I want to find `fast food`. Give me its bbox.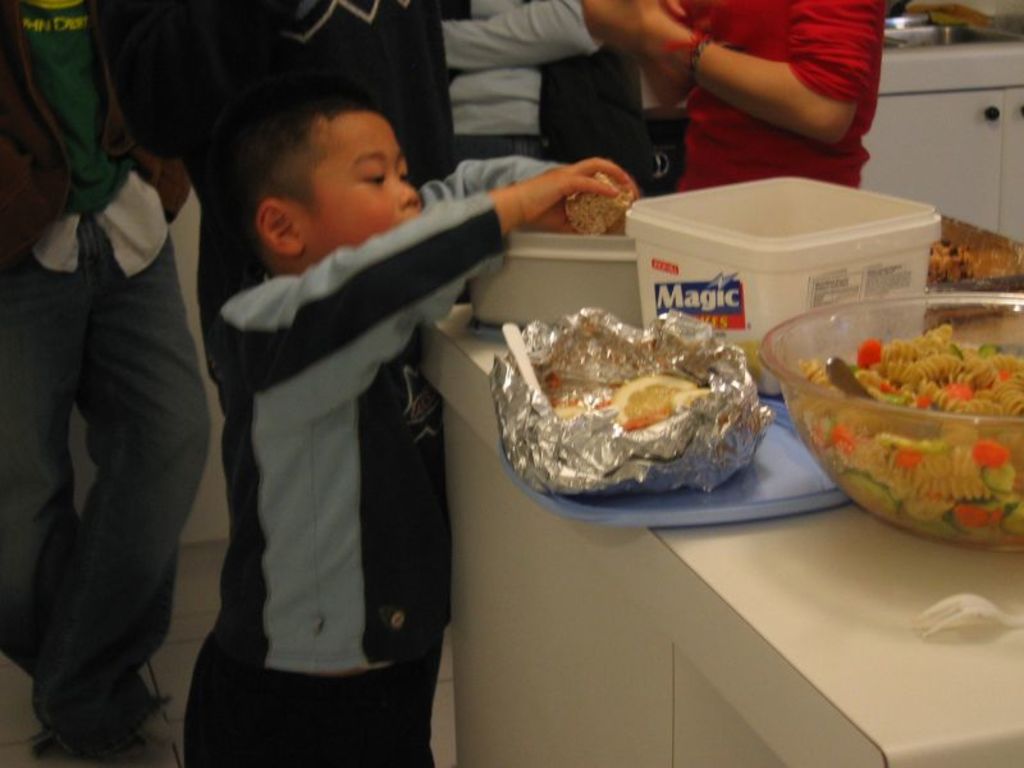
region(562, 166, 639, 236).
